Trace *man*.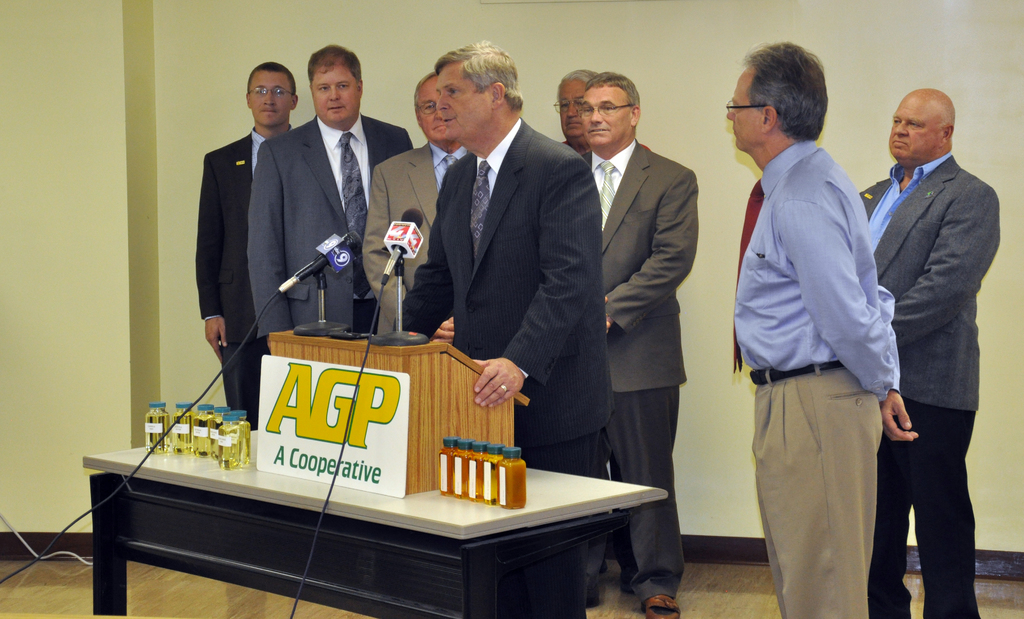
Traced to (194, 63, 296, 433).
